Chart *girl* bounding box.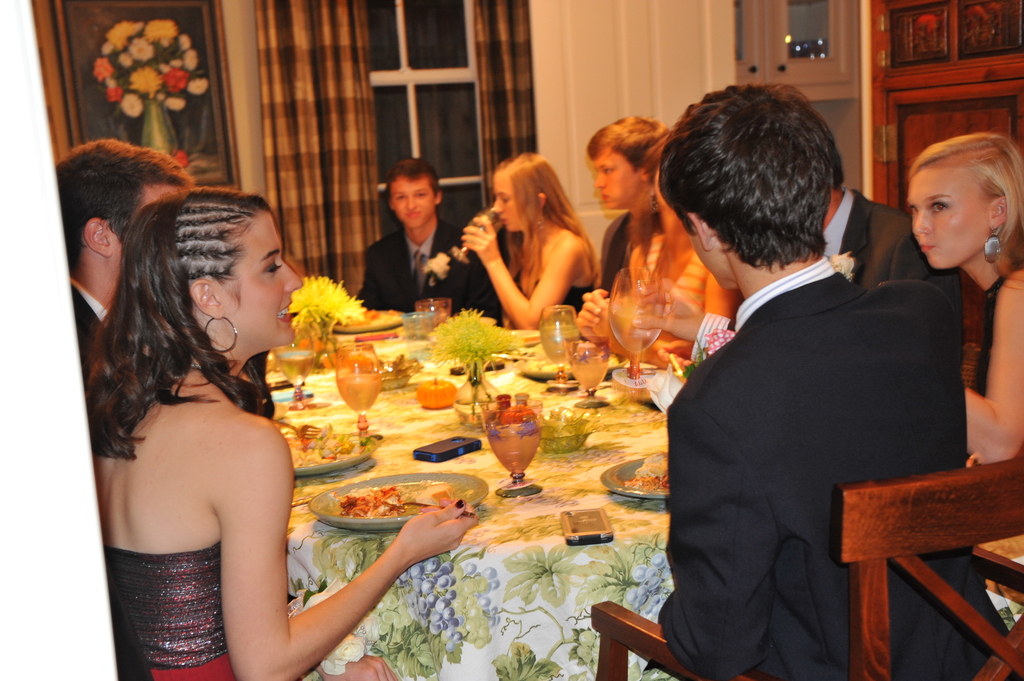
Charted: box=[456, 161, 607, 338].
